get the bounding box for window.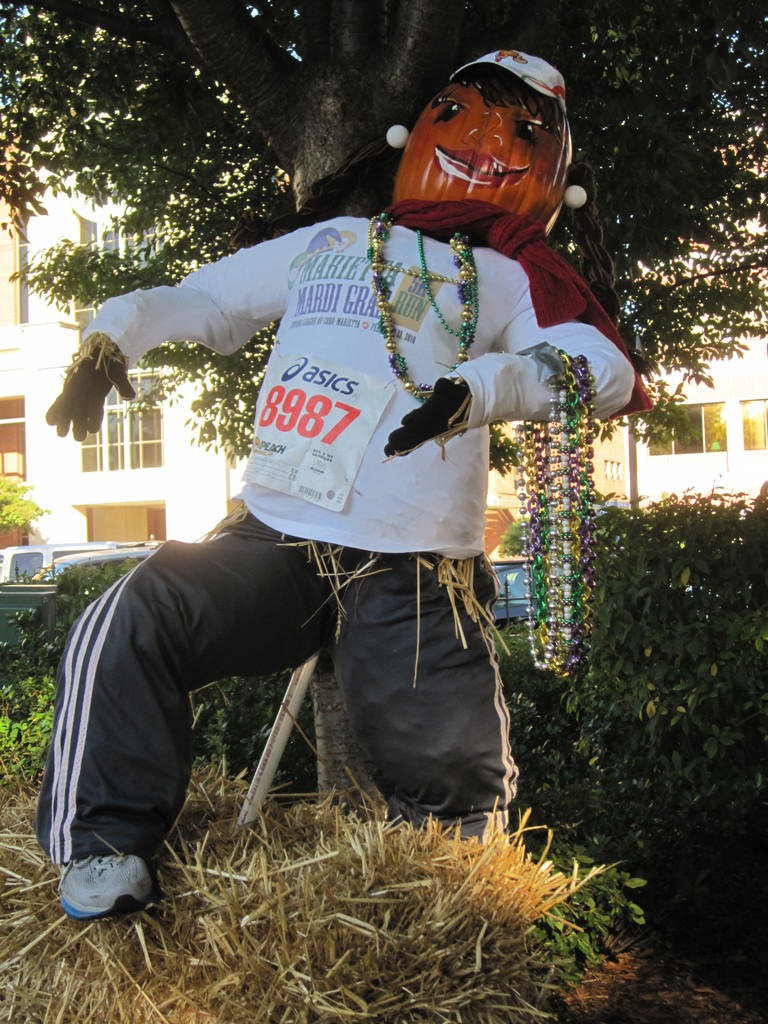
(x1=82, y1=369, x2=168, y2=474).
